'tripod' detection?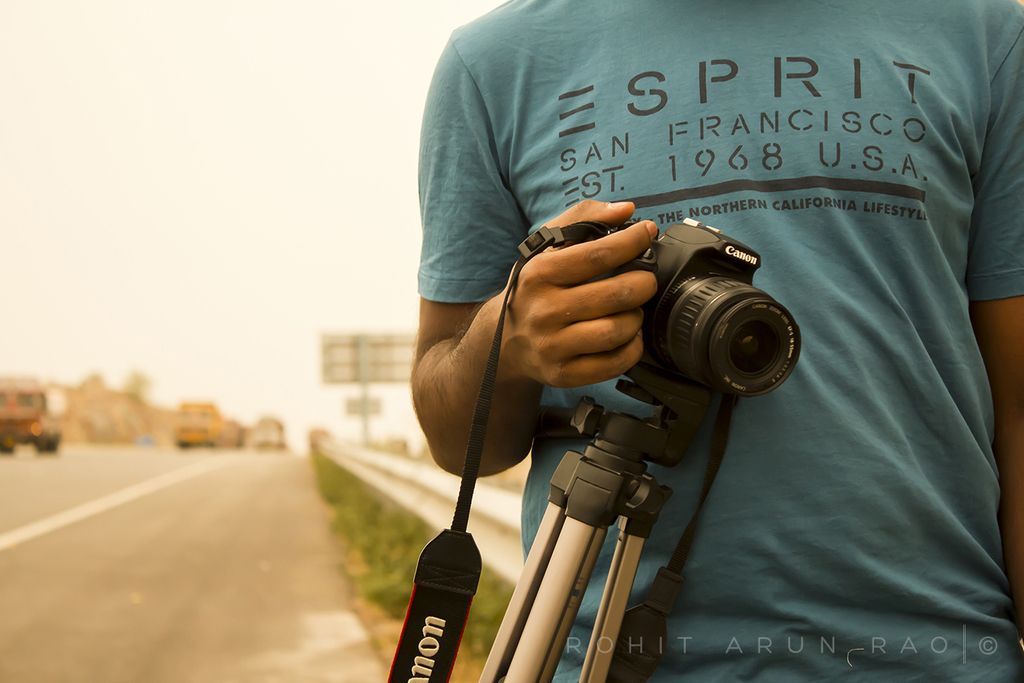
select_region(477, 364, 713, 682)
